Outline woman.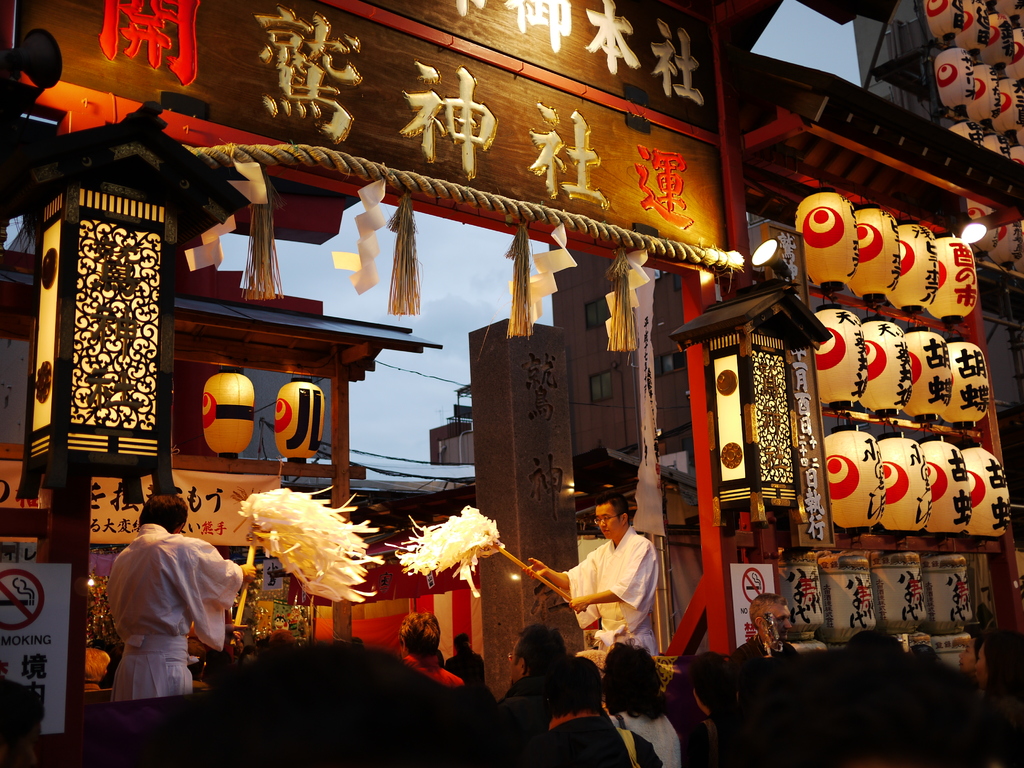
Outline: 601,635,686,760.
